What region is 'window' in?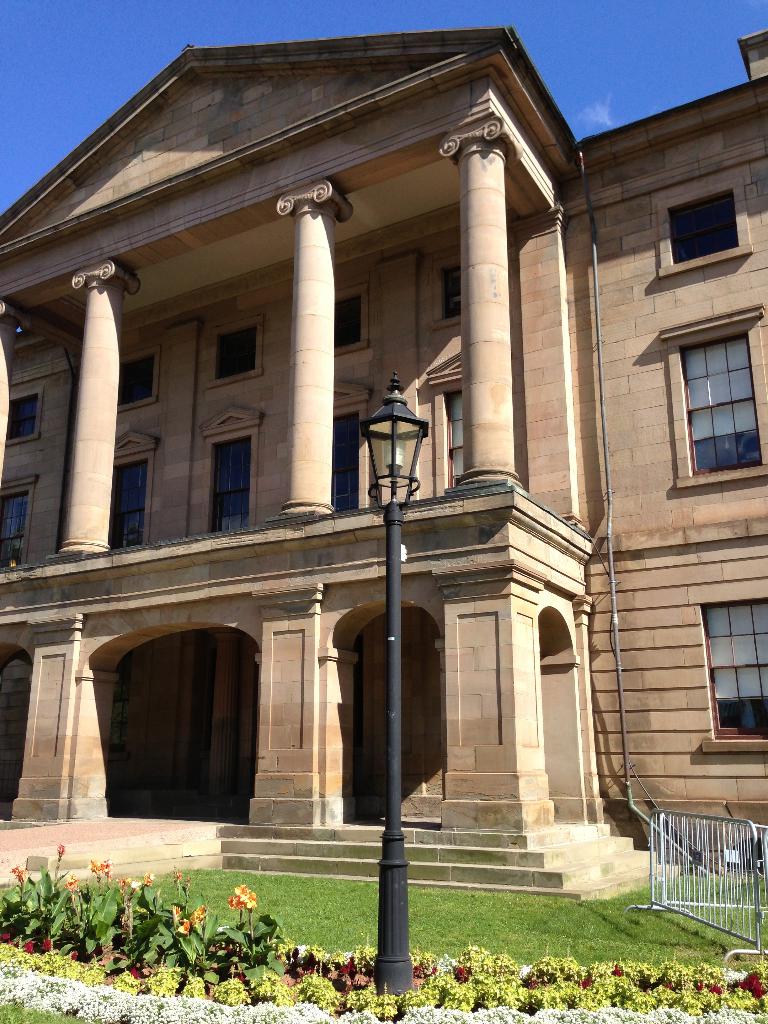
<region>689, 601, 767, 751</region>.
